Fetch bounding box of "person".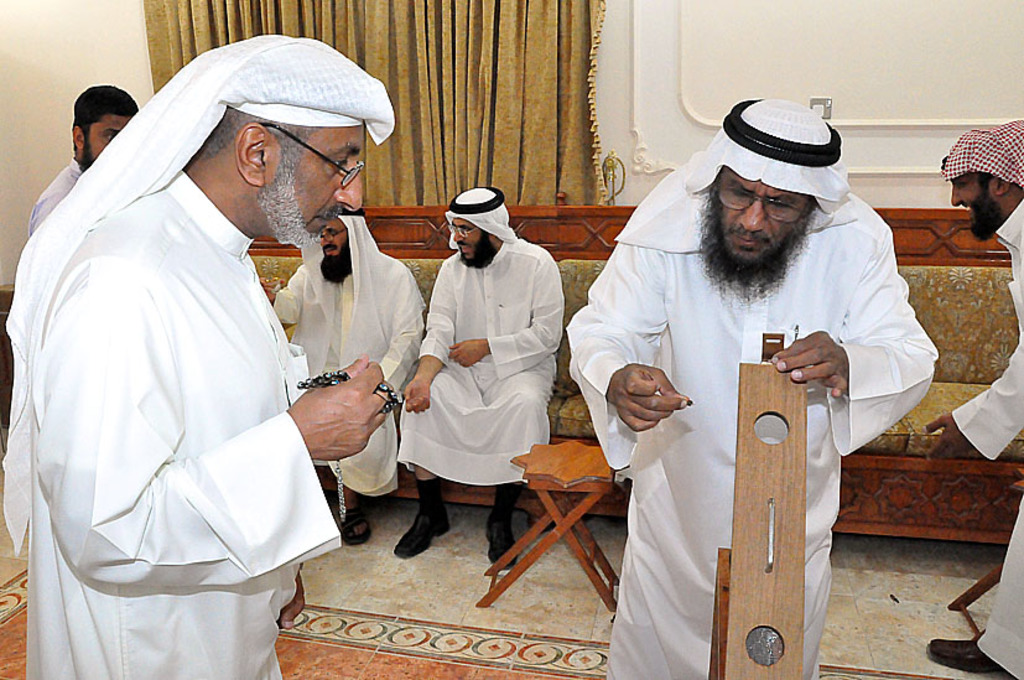
Bbox: bbox=(560, 98, 946, 679).
